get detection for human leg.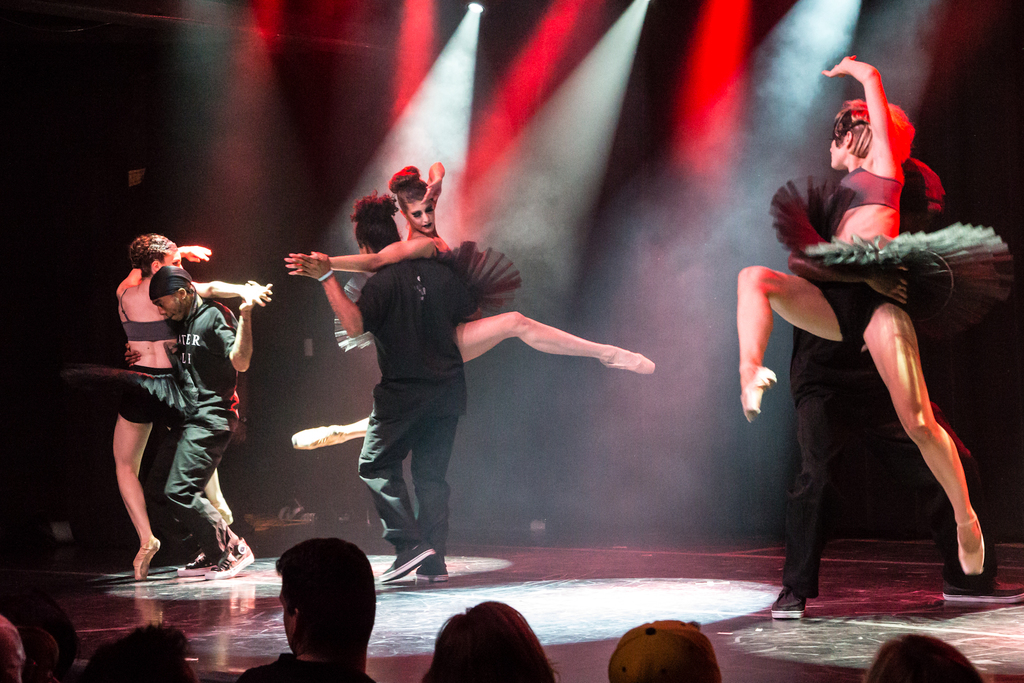
Detection: bbox(451, 308, 661, 374).
